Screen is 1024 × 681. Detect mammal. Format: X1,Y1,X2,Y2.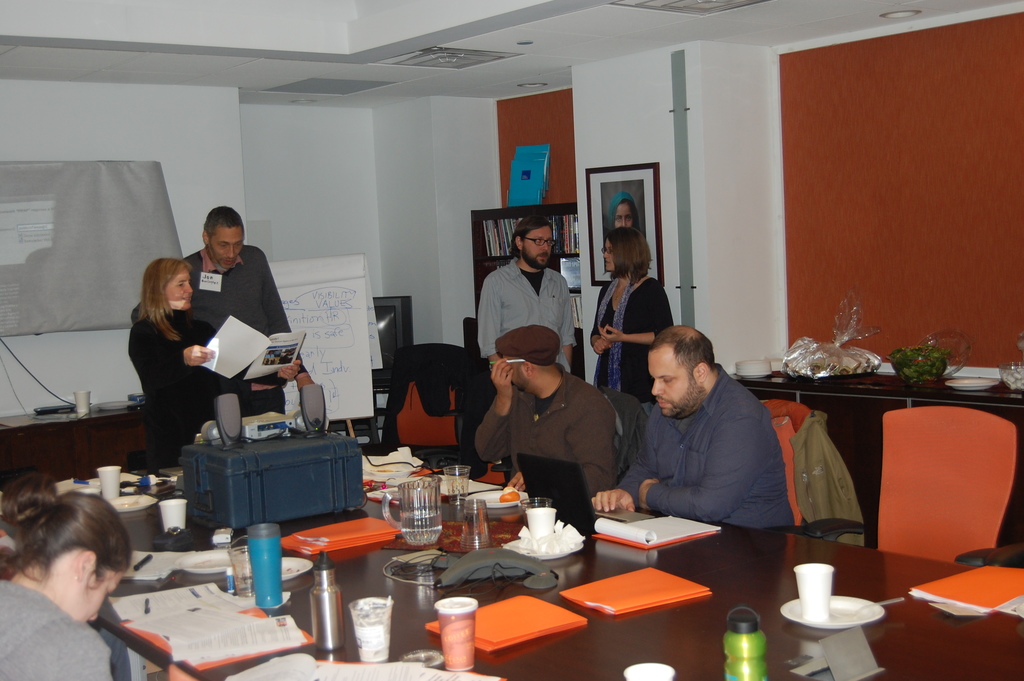
0,472,136,680.
